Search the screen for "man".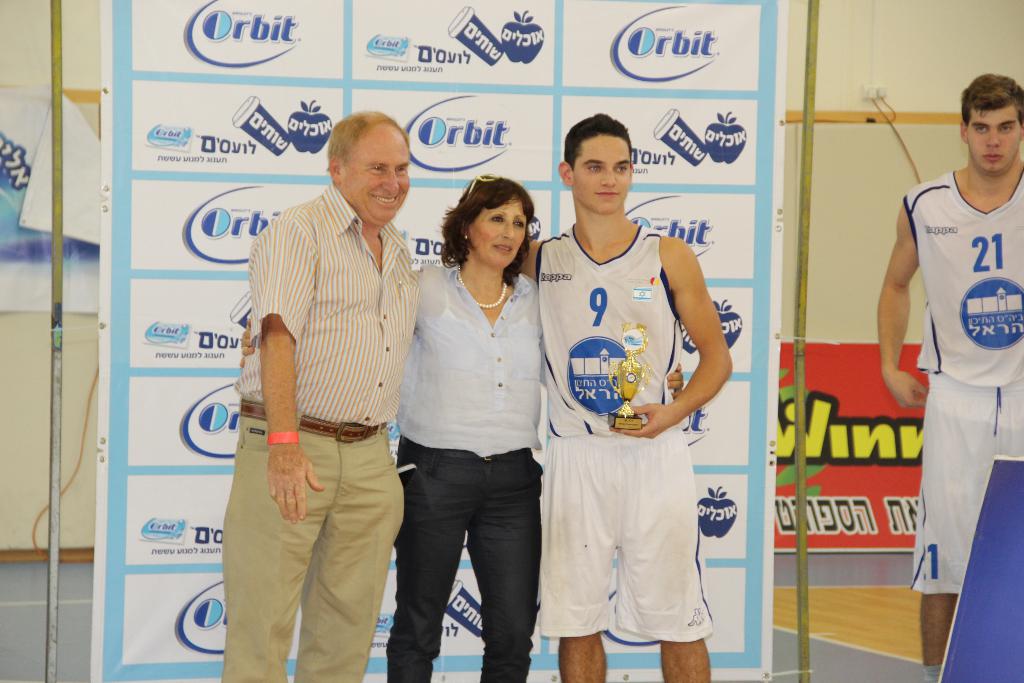
Found at bbox=[234, 111, 442, 669].
